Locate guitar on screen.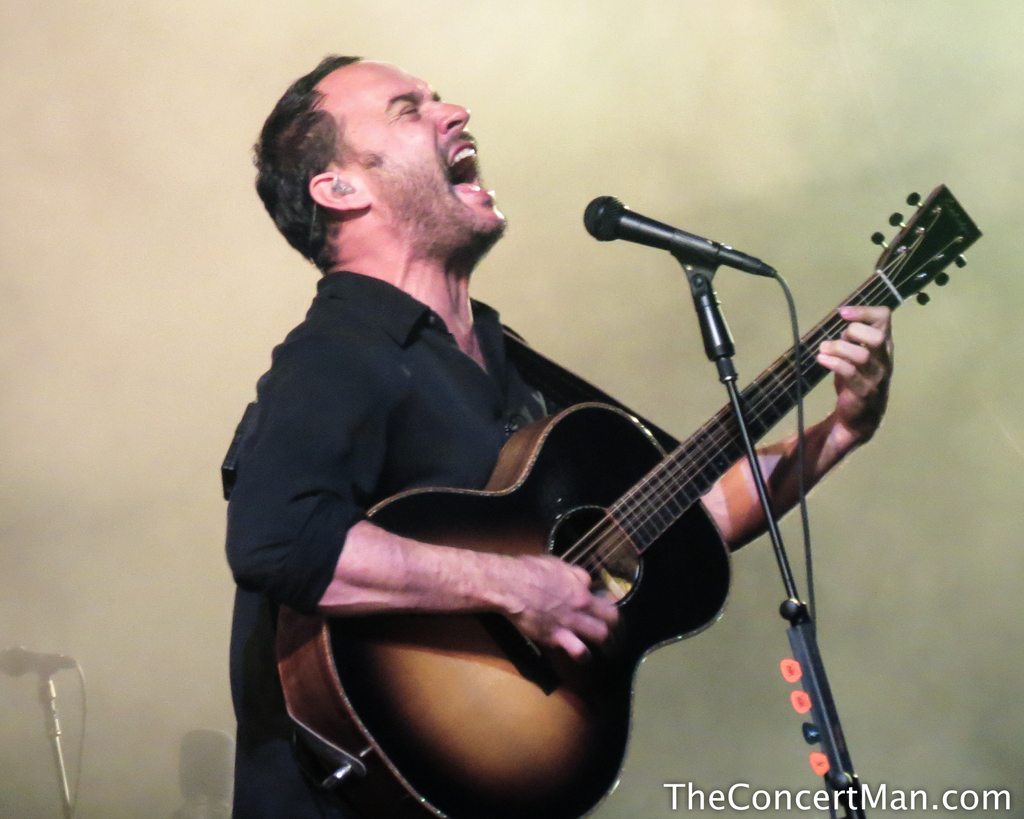
On screen at bbox=(316, 209, 970, 777).
